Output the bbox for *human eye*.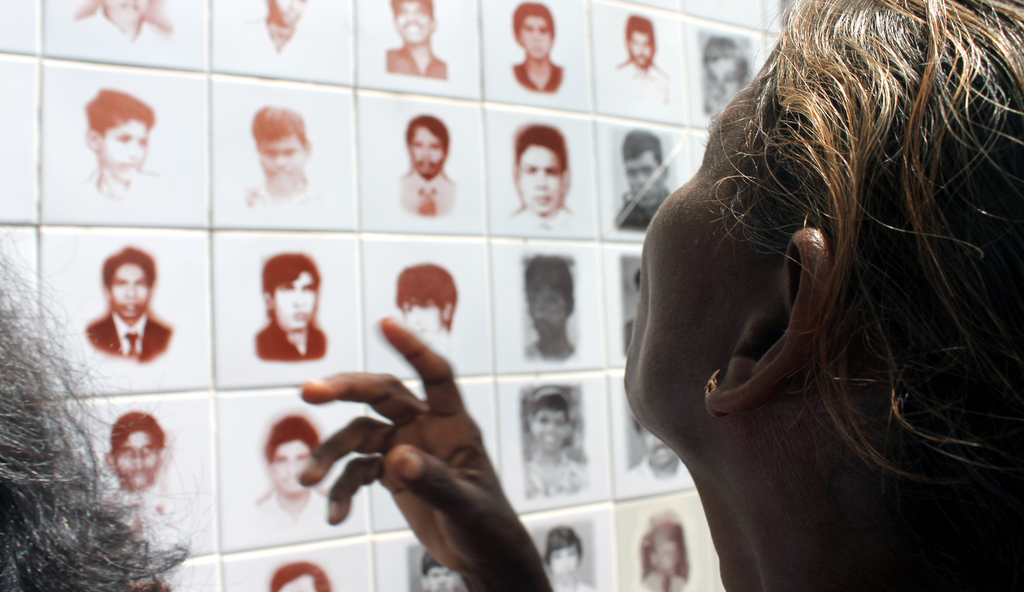
select_region(116, 280, 124, 287).
